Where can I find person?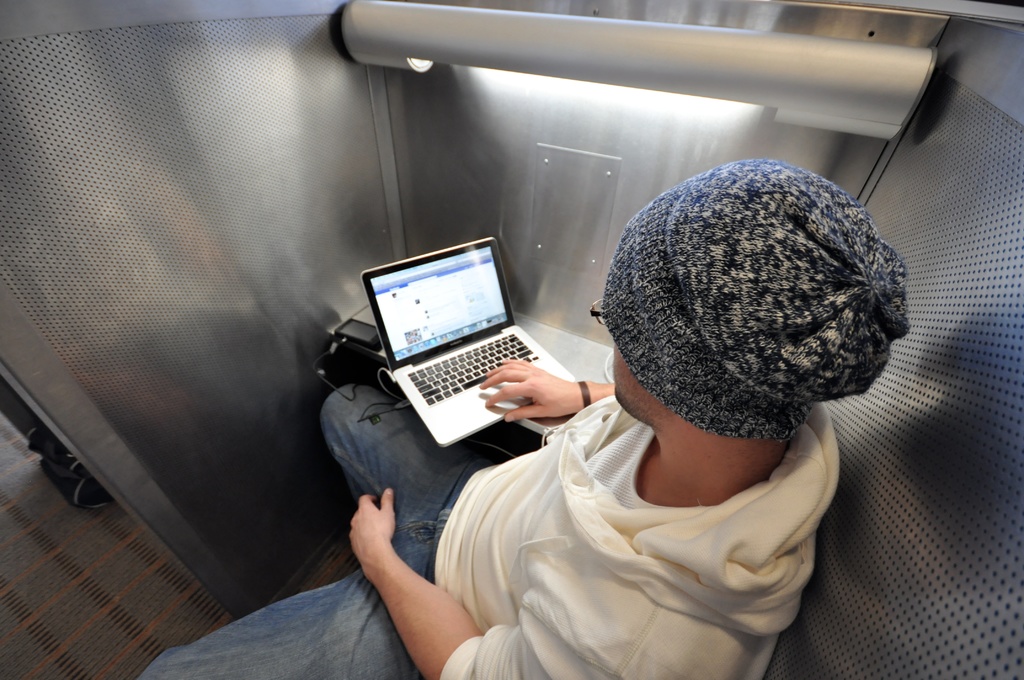
You can find it at (left=135, top=156, right=912, bottom=679).
